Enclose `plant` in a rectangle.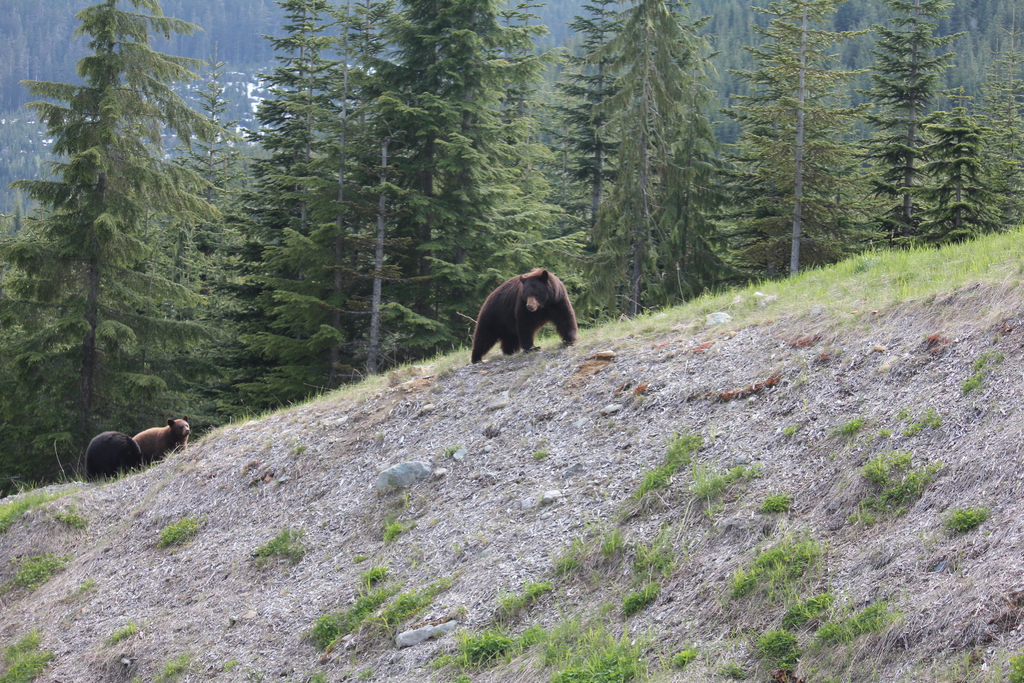
<bbox>682, 449, 761, 504</bbox>.
